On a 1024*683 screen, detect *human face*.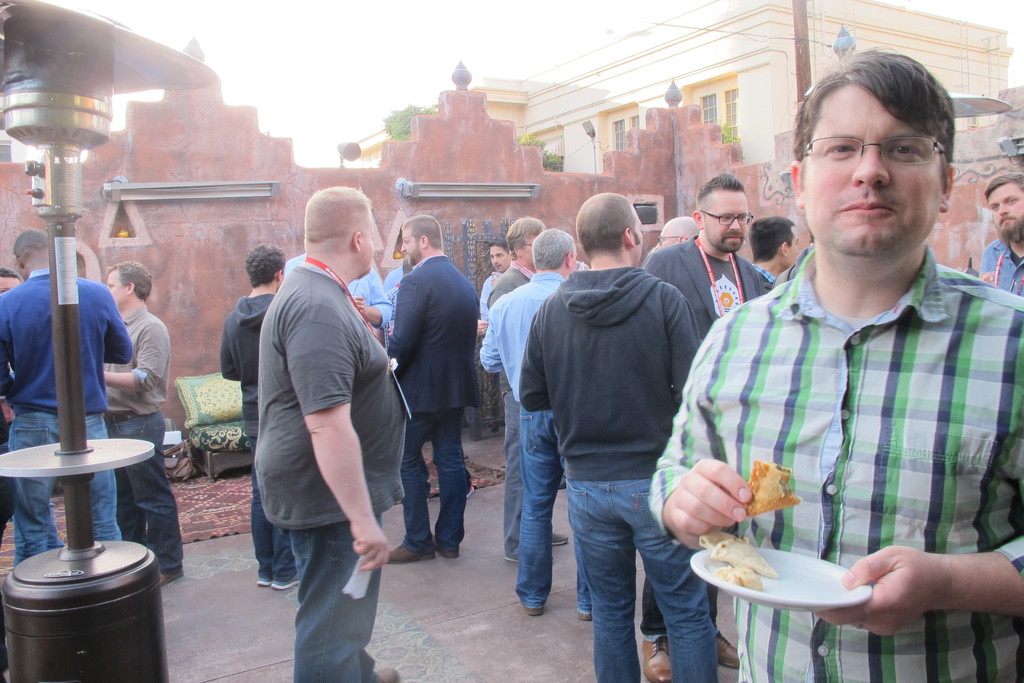
x1=990 y1=186 x2=1023 y2=236.
